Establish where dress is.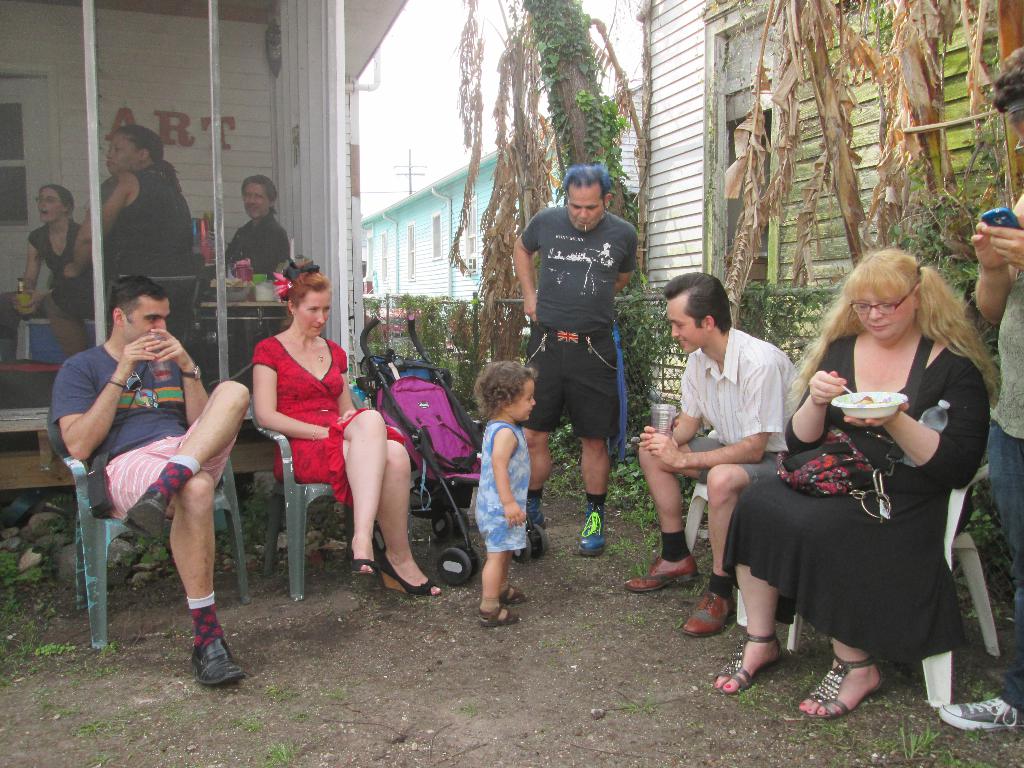
Established at box(51, 164, 196, 323).
